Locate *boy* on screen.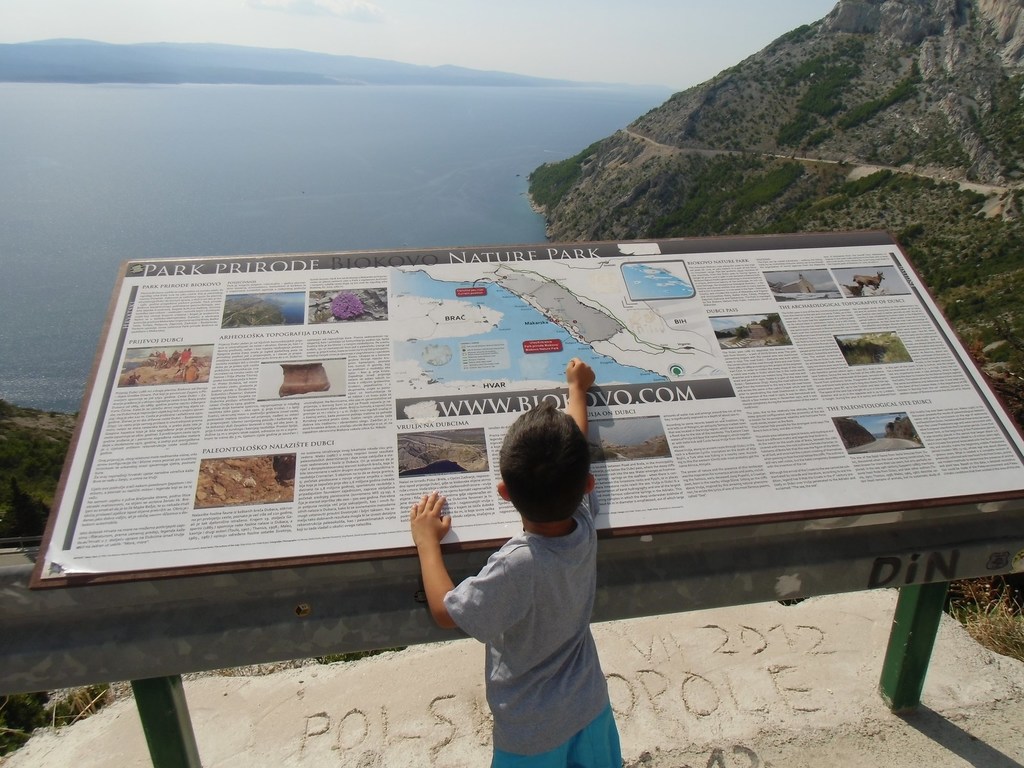
On screen at l=421, t=399, r=637, b=744.
